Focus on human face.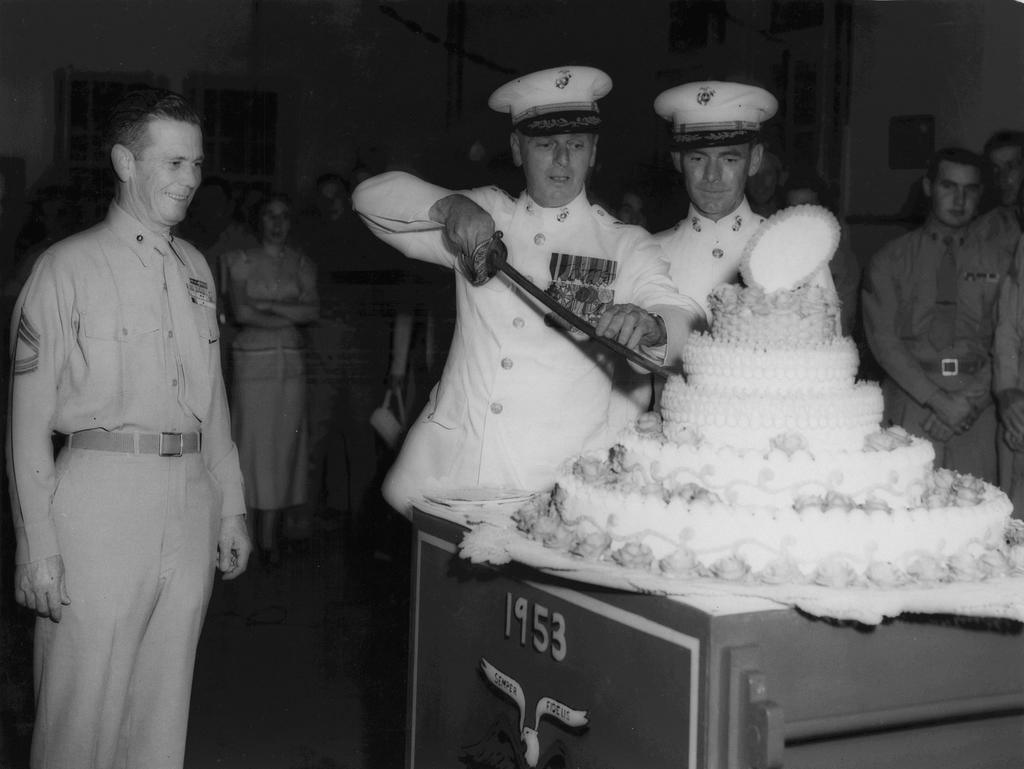
Focused at box(518, 134, 596, 198).
